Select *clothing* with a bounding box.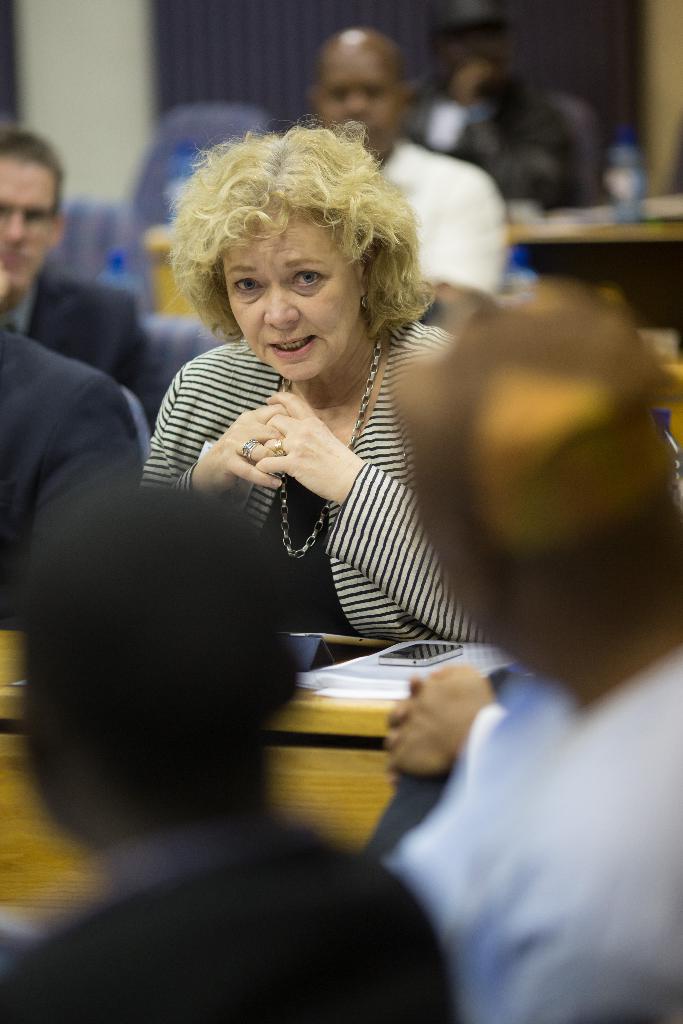
region(0, 271, 153, 417).
